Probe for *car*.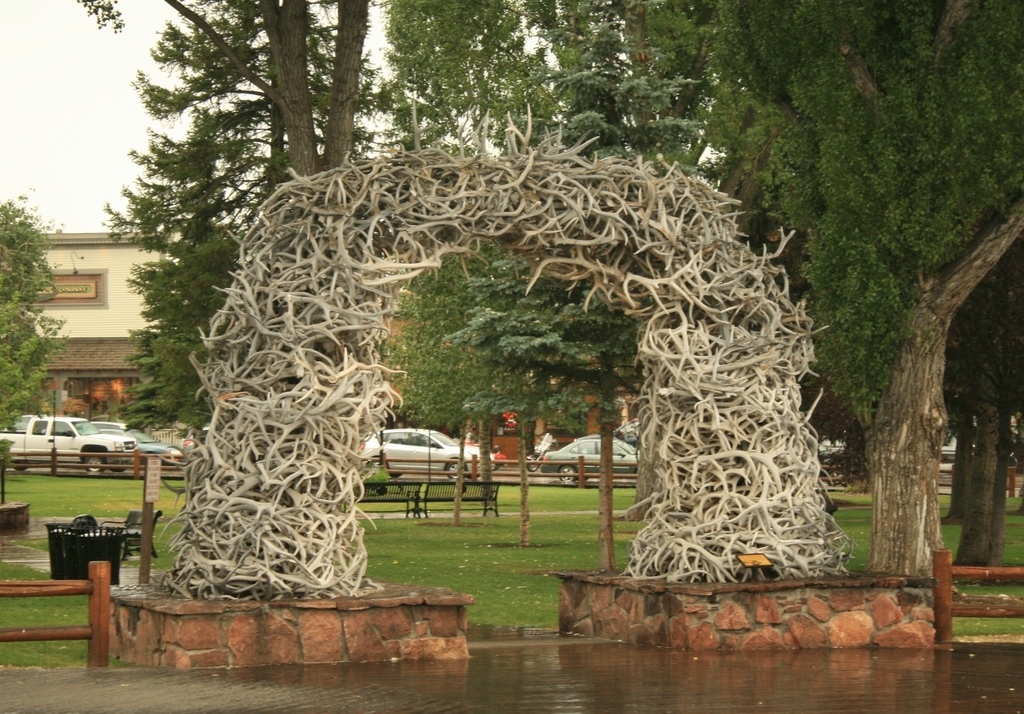
Probe result: detection(537, 430, 682, 493).
